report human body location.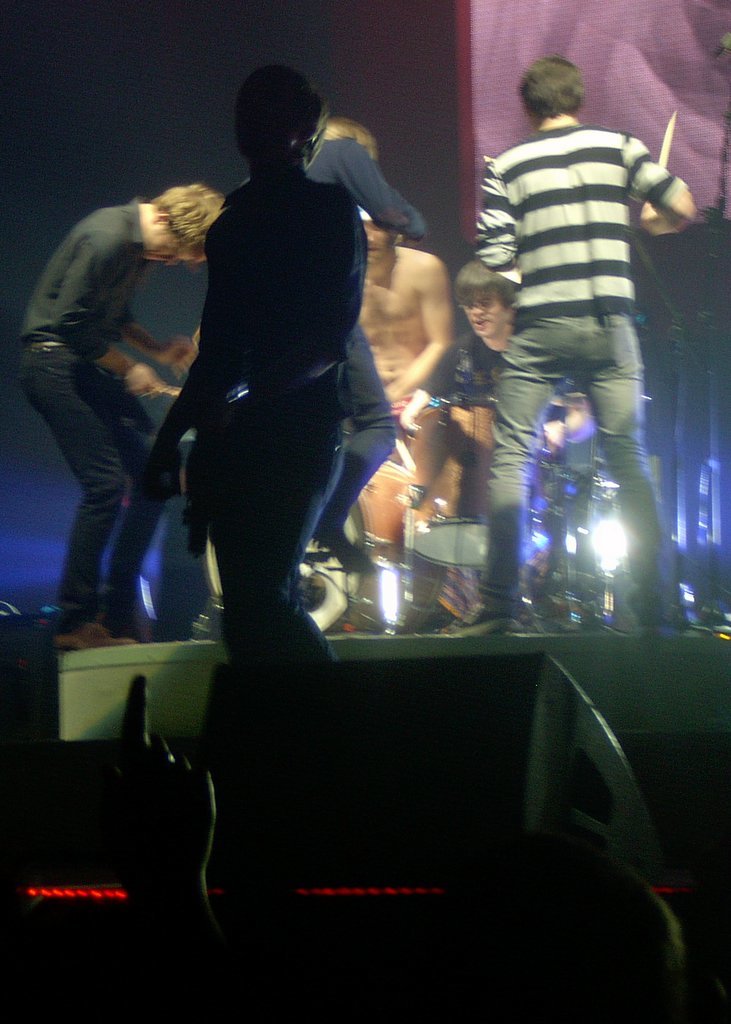
Report: (left=22, top=116, right=246, bottom=629).
